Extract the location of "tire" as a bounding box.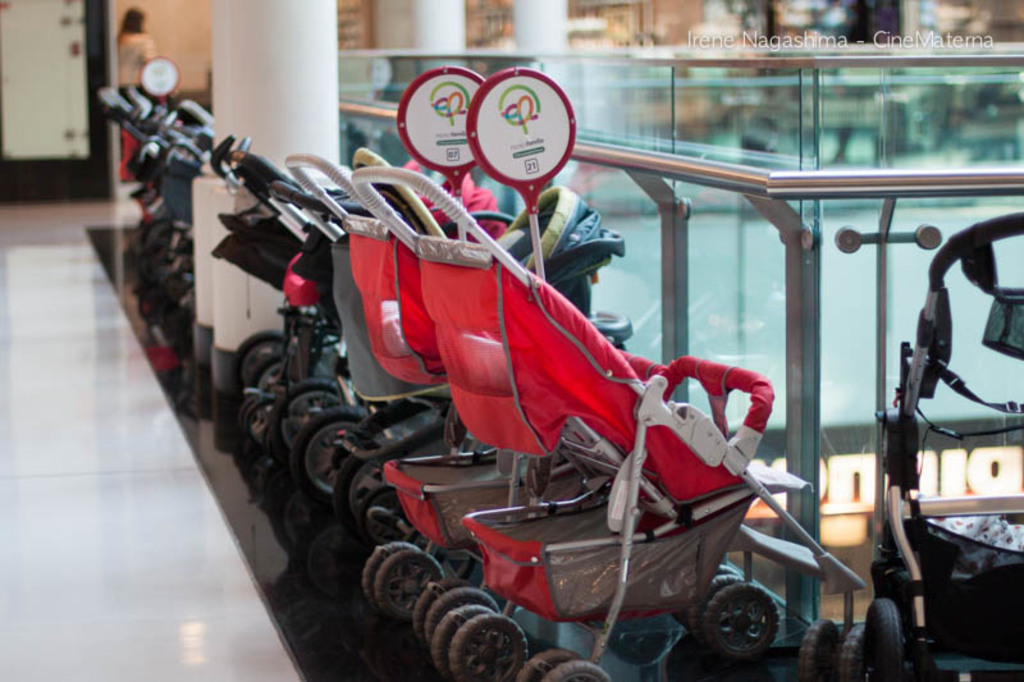
[left=513, top=650, right=575, bottom=681].
